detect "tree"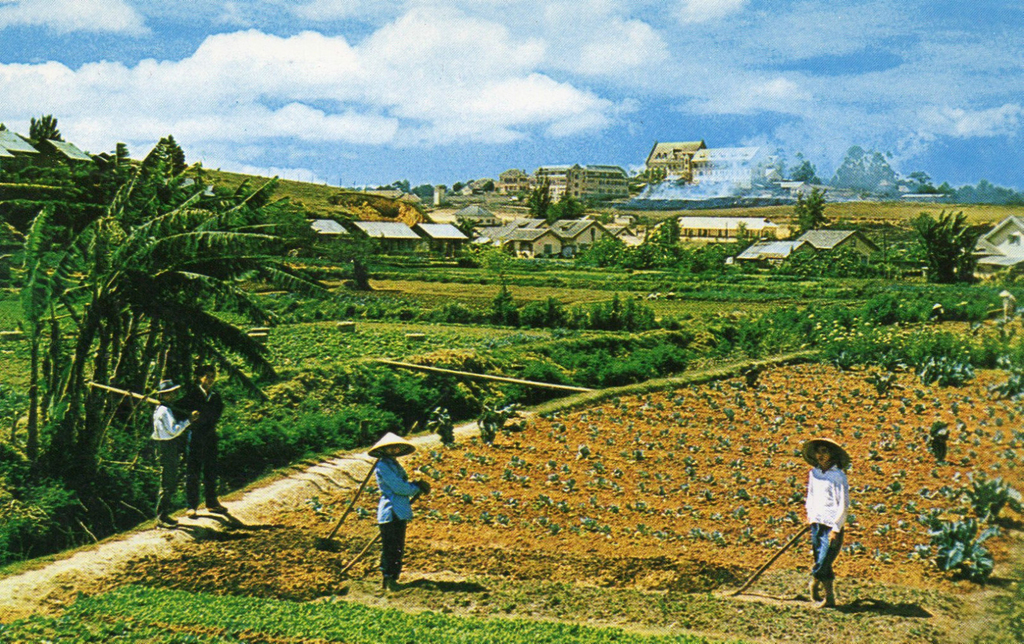
pyautogui.locateOnScreen(30, 115, 67, 142)
